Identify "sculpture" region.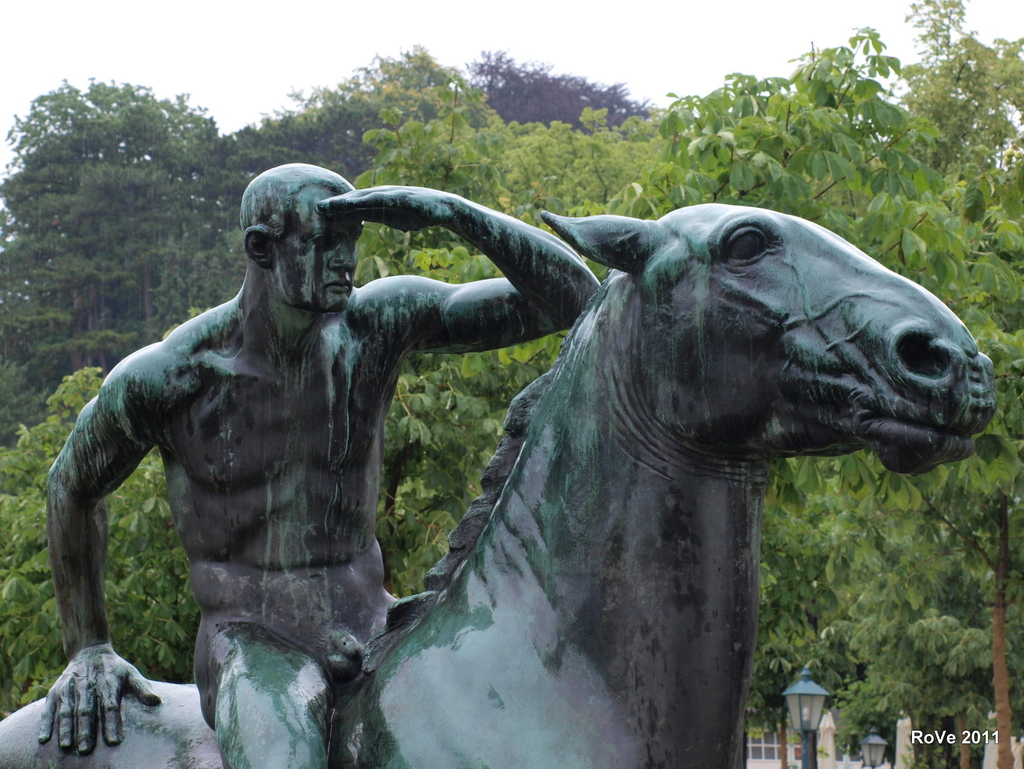
Region: <region>0, 138, 997, 768</region>.
